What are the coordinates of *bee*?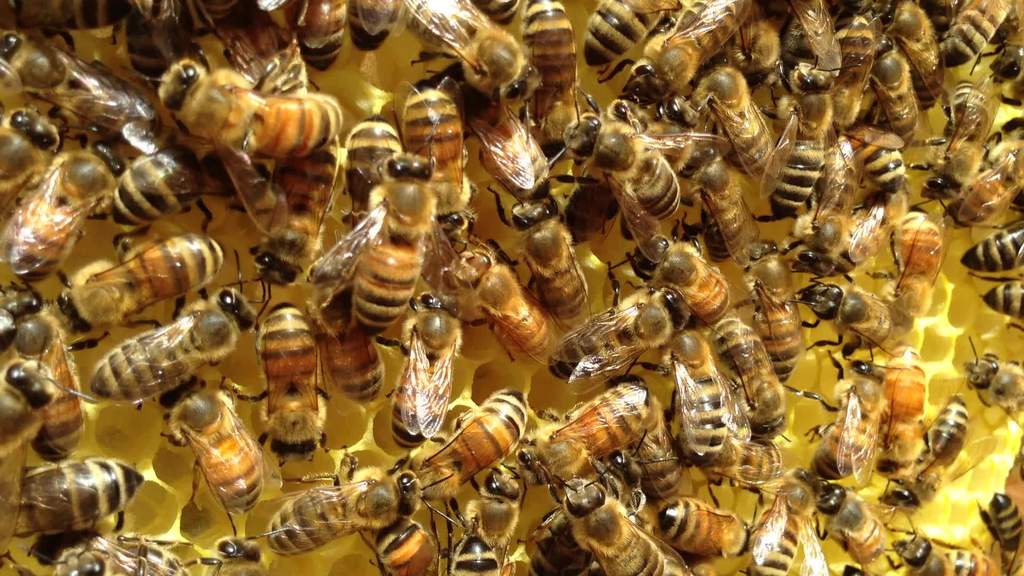
bbox(70, 190, 237, 339).
